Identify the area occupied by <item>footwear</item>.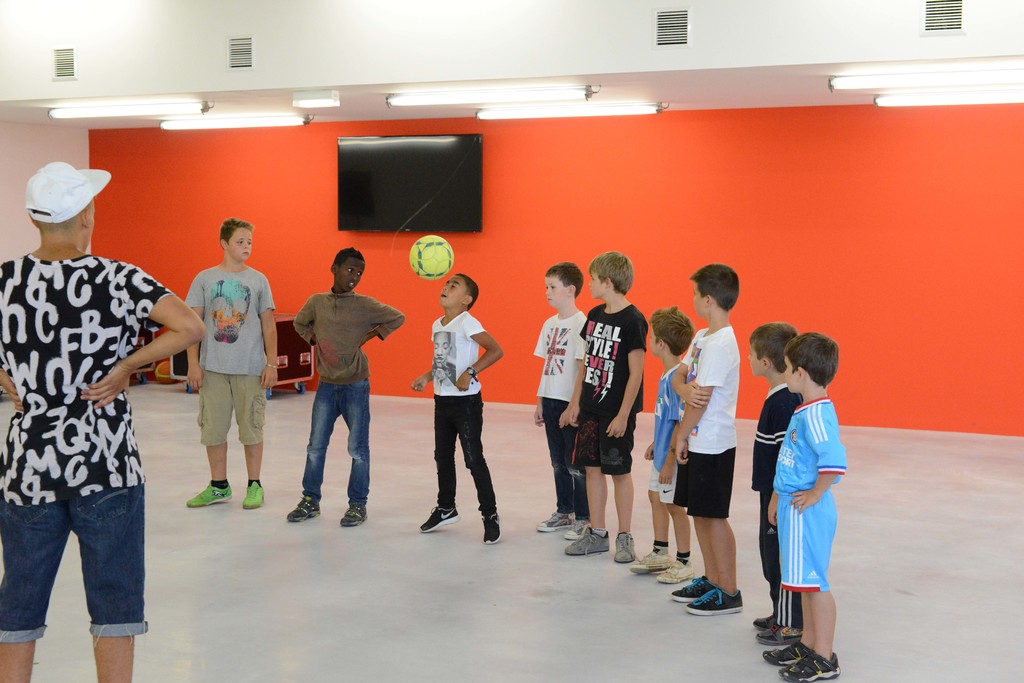
Area: x1=250, y1=478, x2=263, y2=504.
